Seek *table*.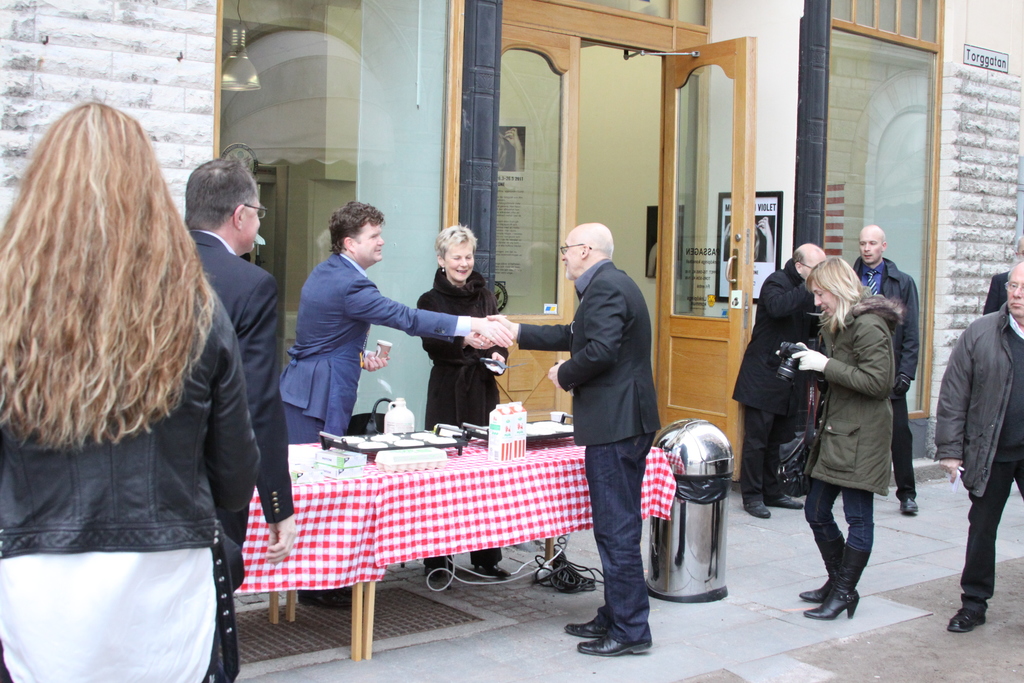
bbox=(204, 419, 641, 639).
